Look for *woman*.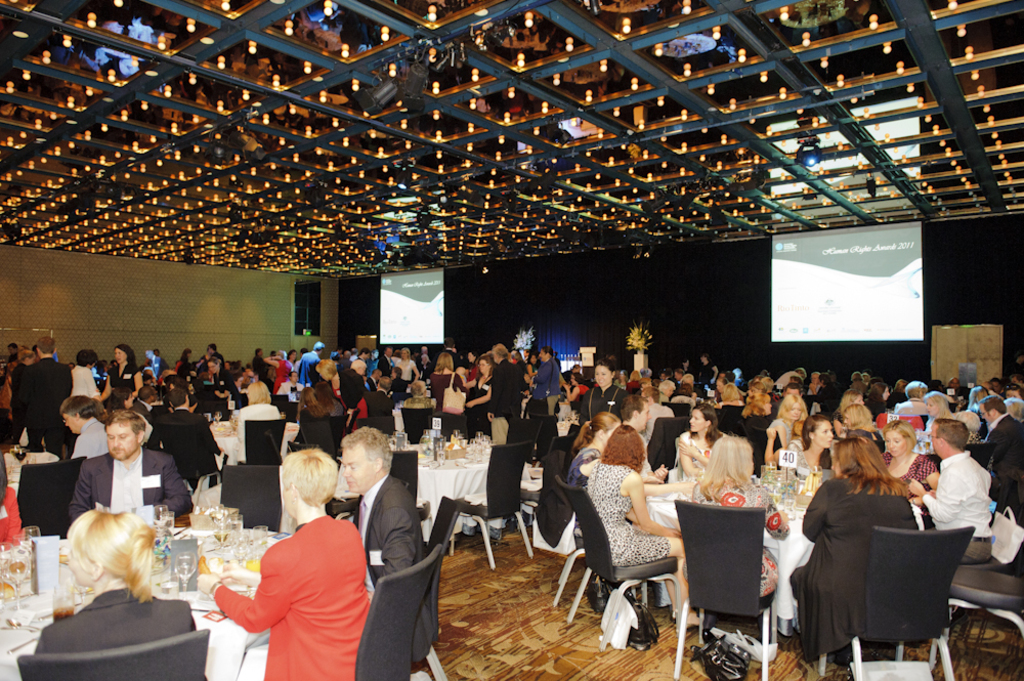
Found: <box>811,406,888,466</box>.
